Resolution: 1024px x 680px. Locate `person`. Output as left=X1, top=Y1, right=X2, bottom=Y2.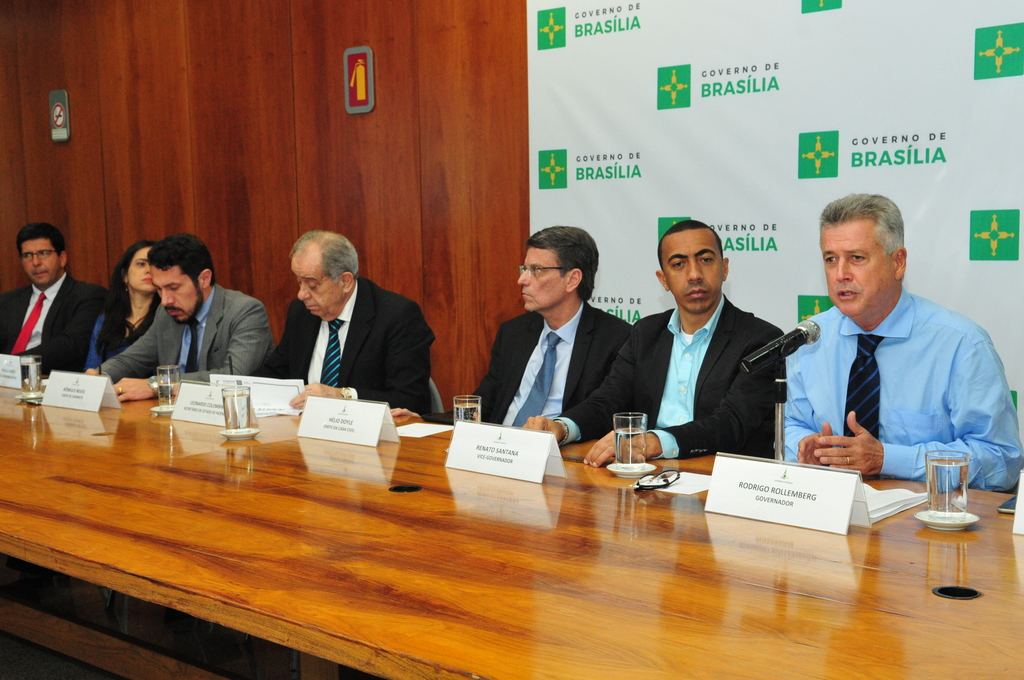
left=780, top=193, right=1023, bottom=495.
